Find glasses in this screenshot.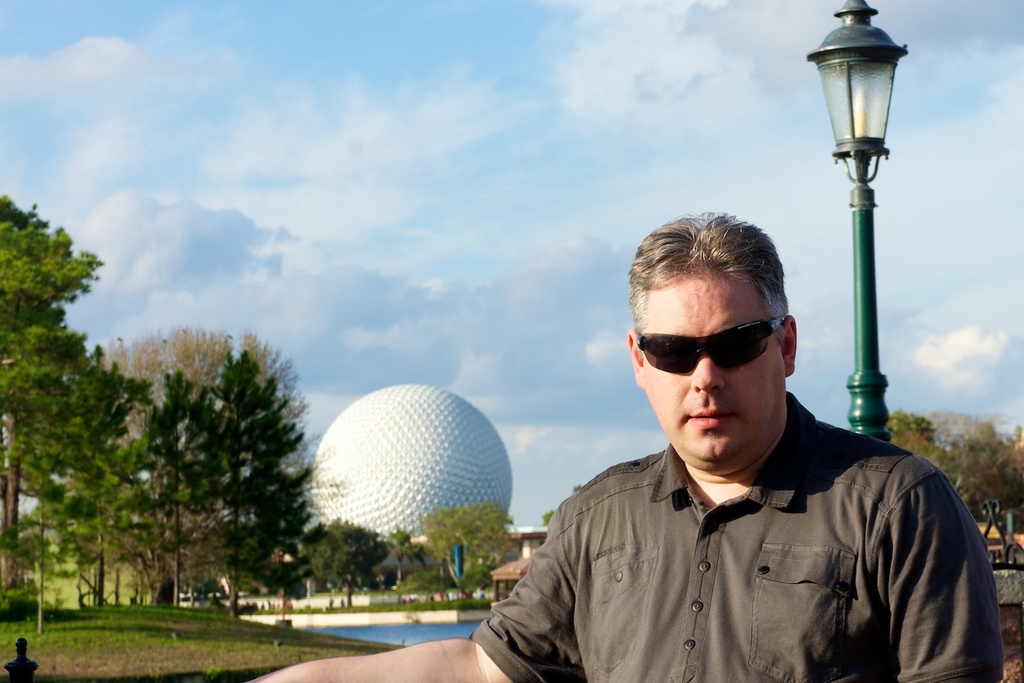
The bounding box for glasses is {"left": 636, "top": 314, "right": 792, "bottom": 375}.
